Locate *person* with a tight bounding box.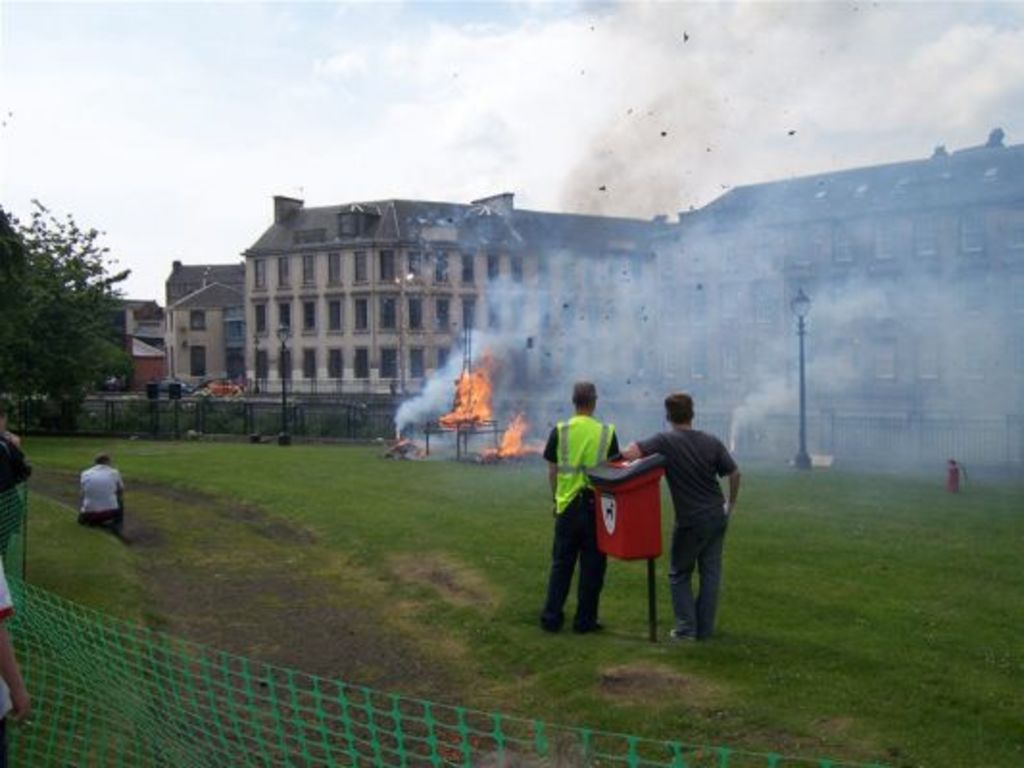
79, 453, 125, 528.
